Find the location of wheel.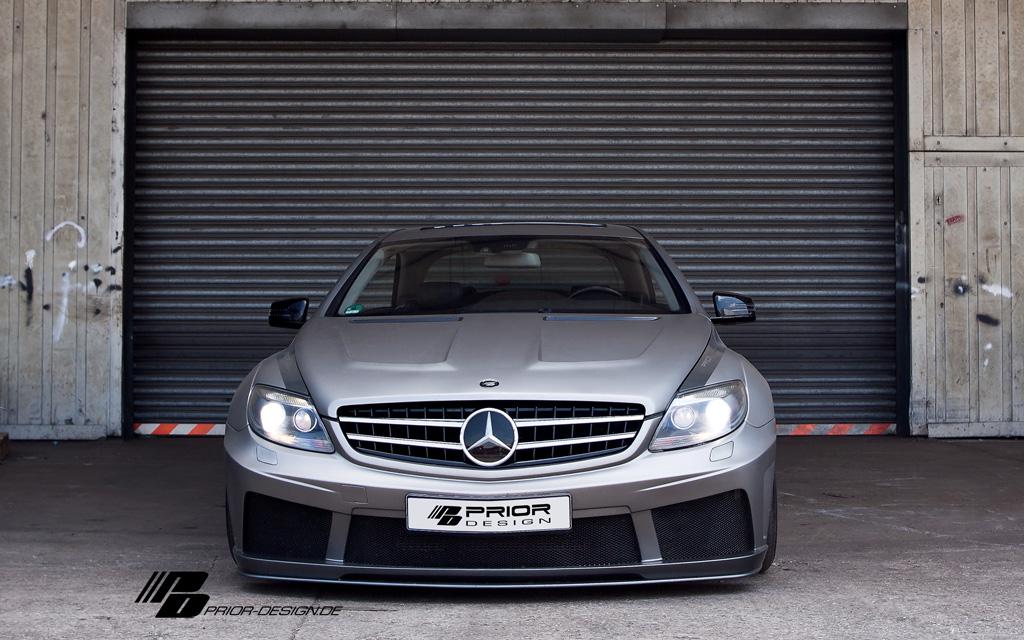
Location: BBox(223, 490, 236, 565).
